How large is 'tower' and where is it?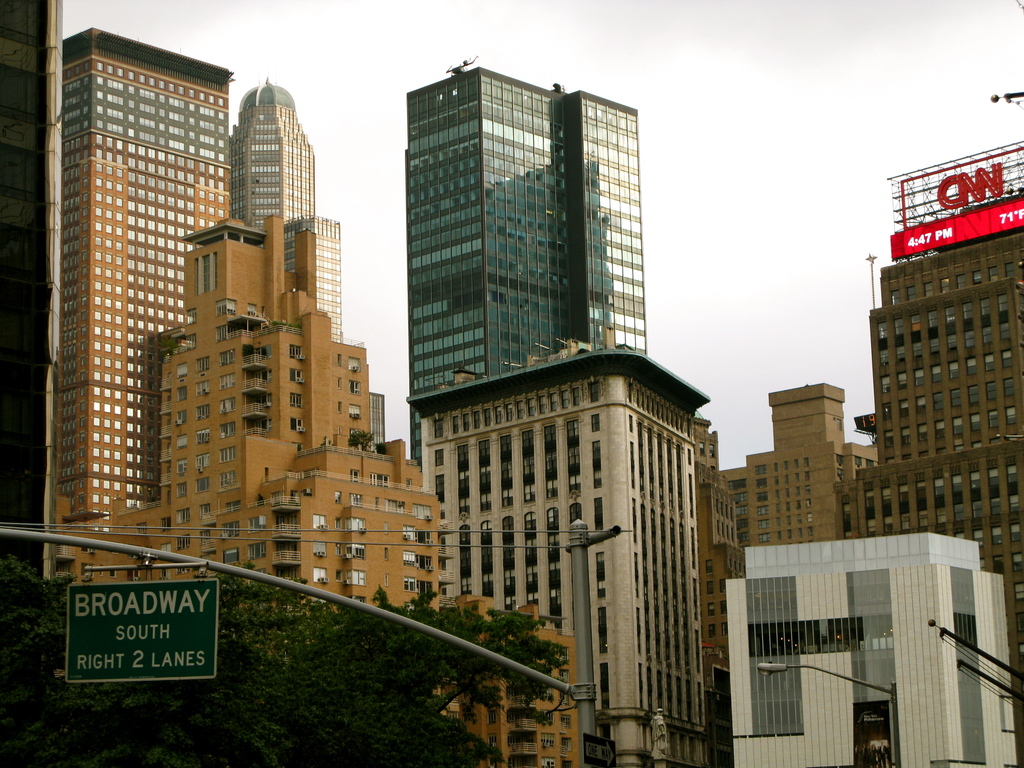
Bounding box: (left=735, top=540, right=1017, bottom=767).
